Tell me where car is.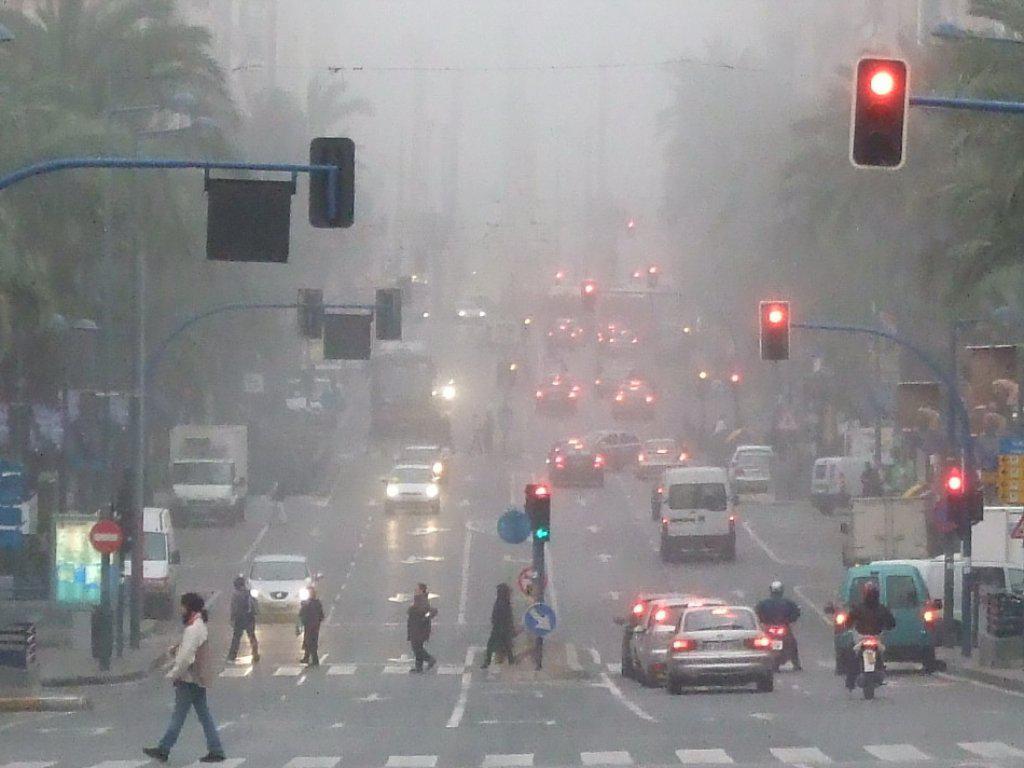
car is at locate(620, 598, 695, 658).
